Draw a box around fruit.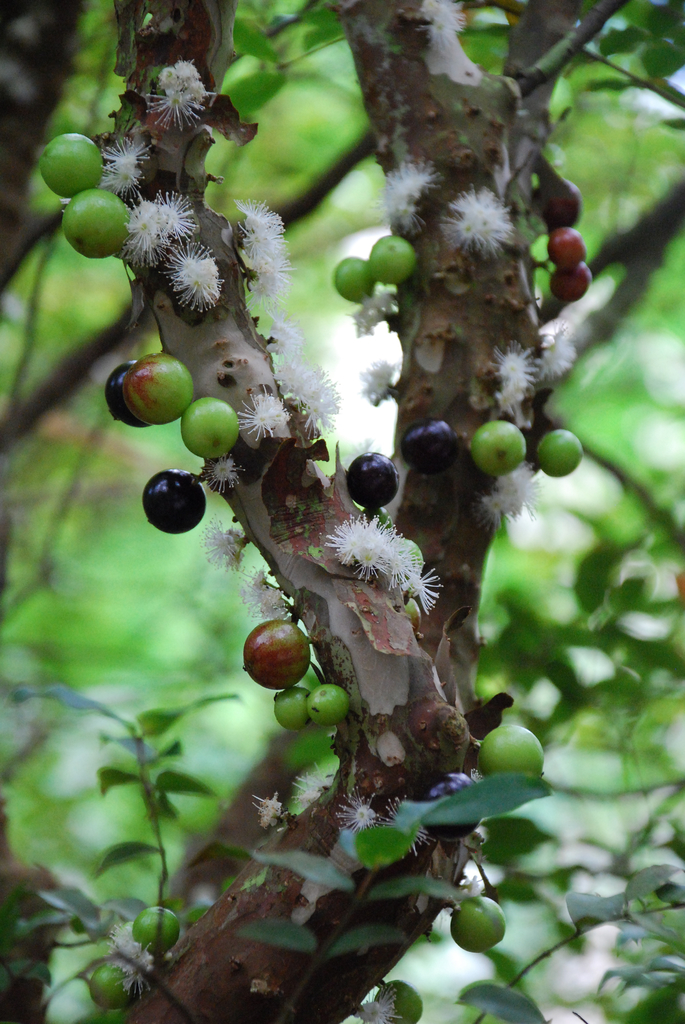
x1=191, y1=392, x2=246, y2=452.
